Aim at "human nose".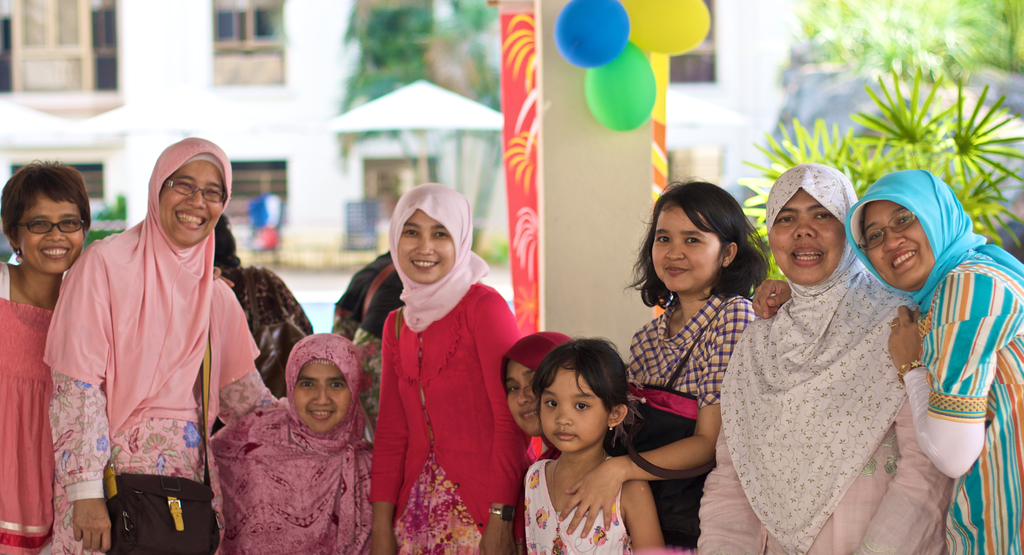
Aimed at region(553, 405, 573, 426).
